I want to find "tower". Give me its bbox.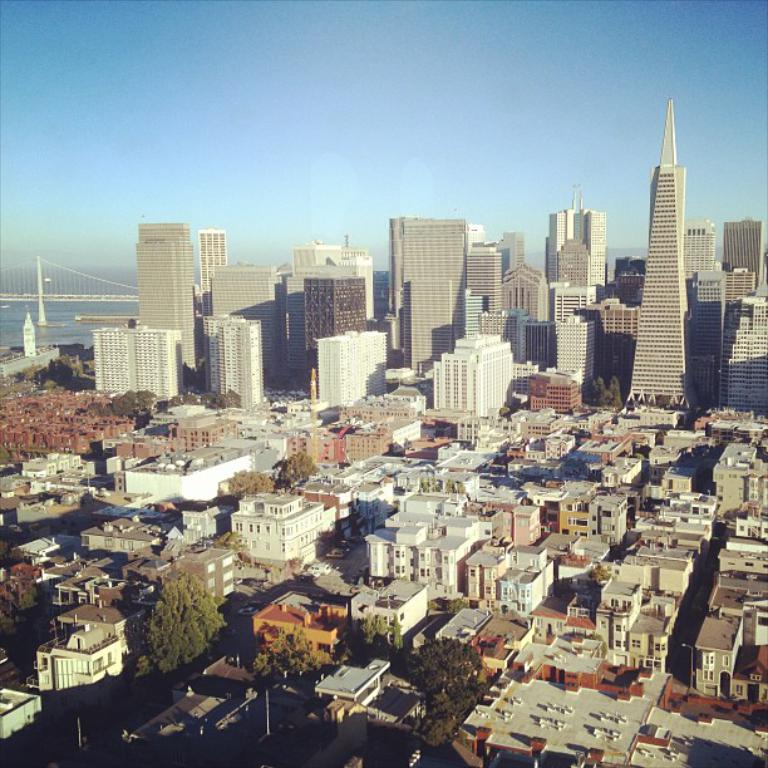
(left=390, top=213, right=469, bottom=344).
